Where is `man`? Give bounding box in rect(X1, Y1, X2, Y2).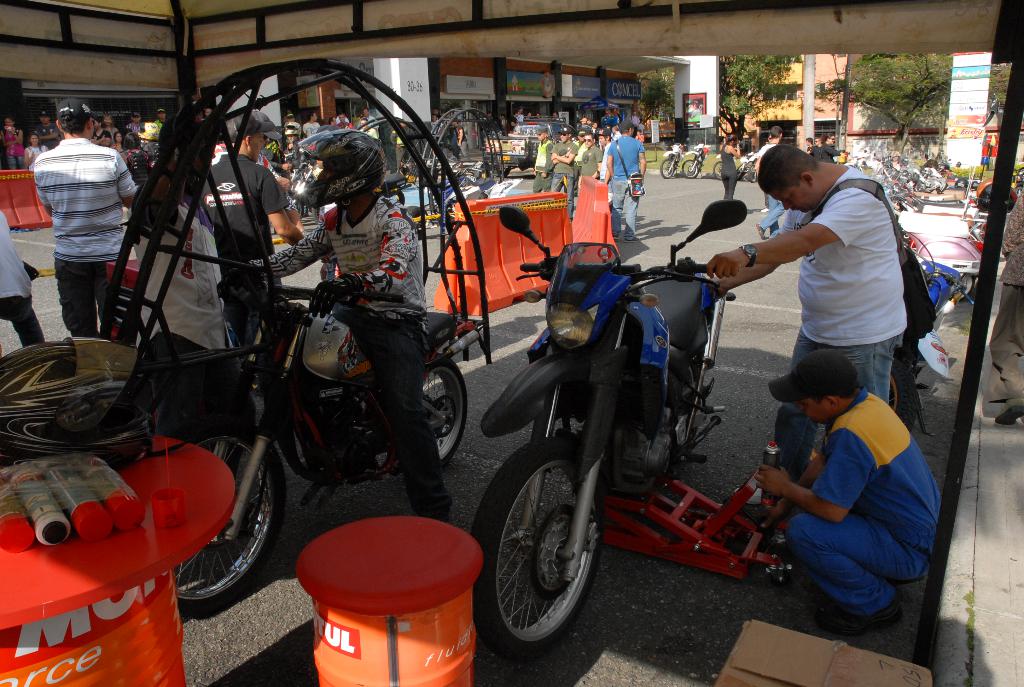
rect(604, 120, 650, 244).
